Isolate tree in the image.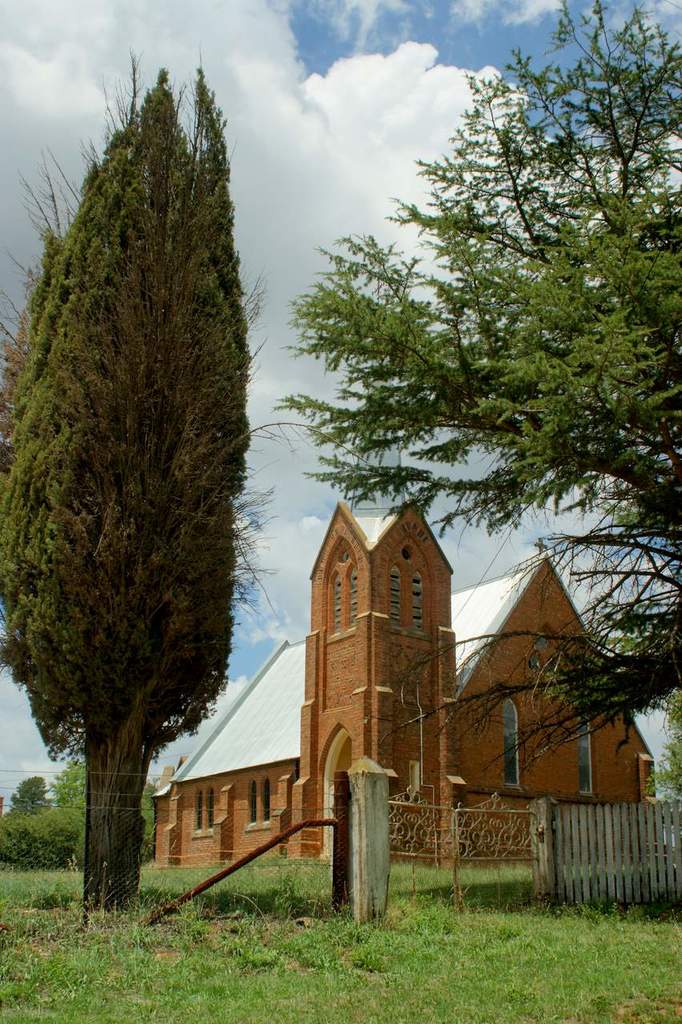
Isolated region: 274/0/681/775.
